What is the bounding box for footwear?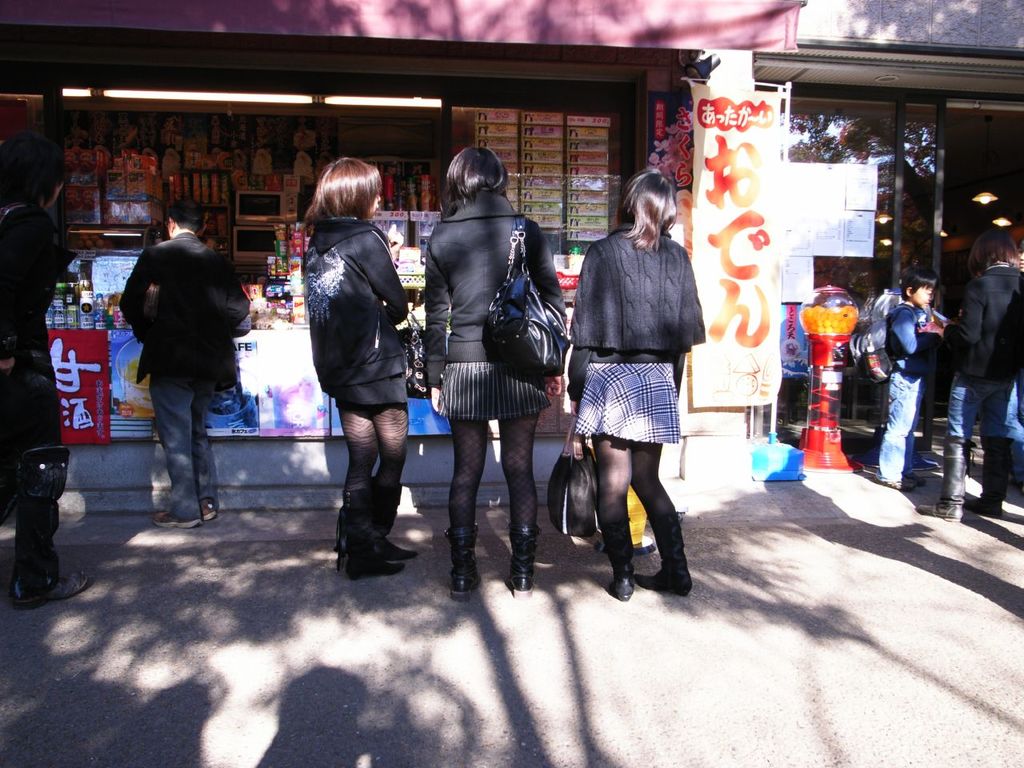
bbox=[320, 469, 392, 583].
